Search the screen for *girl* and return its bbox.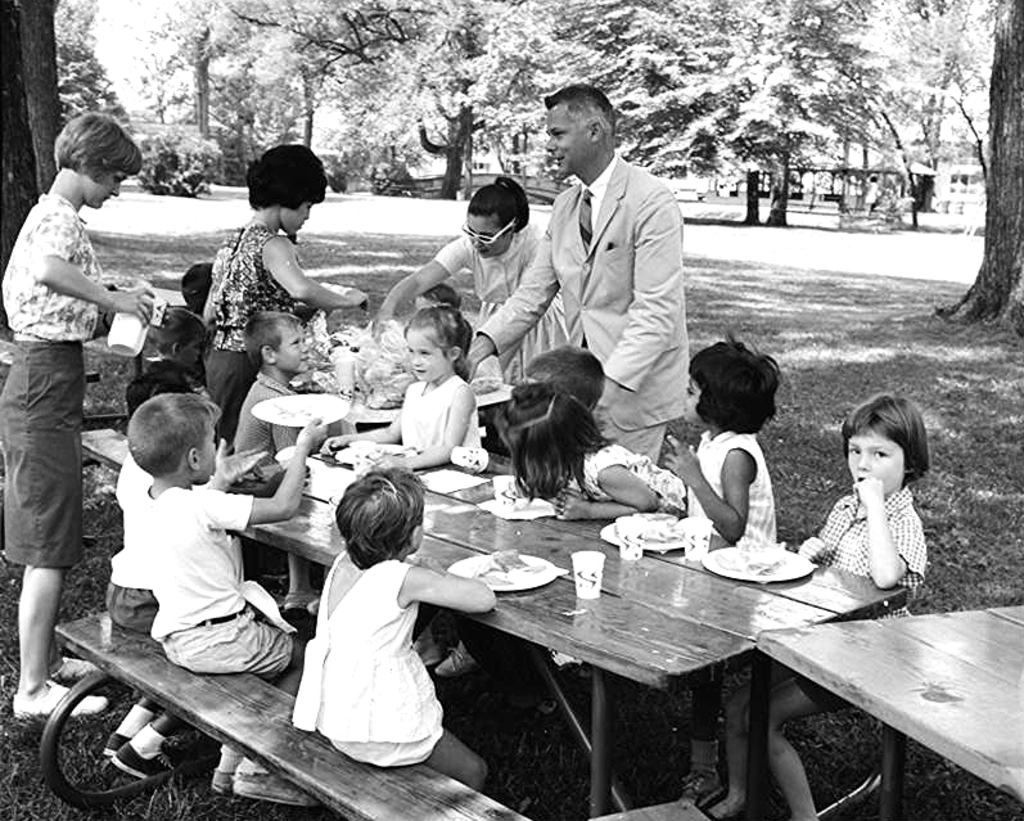
Found: crop(500, 383, 694, 516).
